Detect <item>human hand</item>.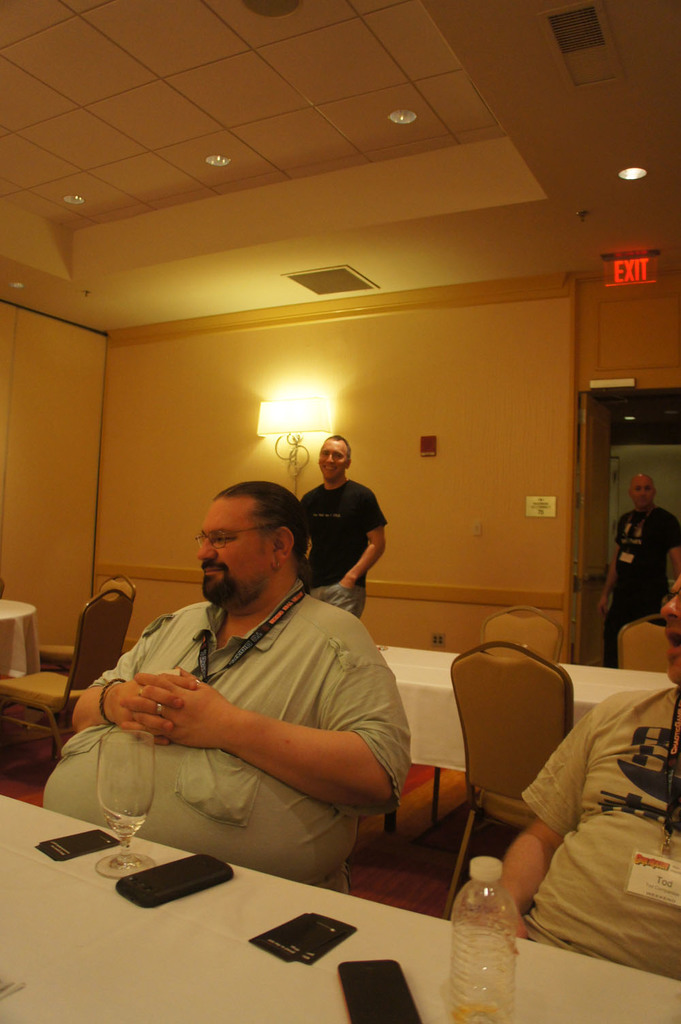
Detected at <region>103, 680, 201, 745</region>.
